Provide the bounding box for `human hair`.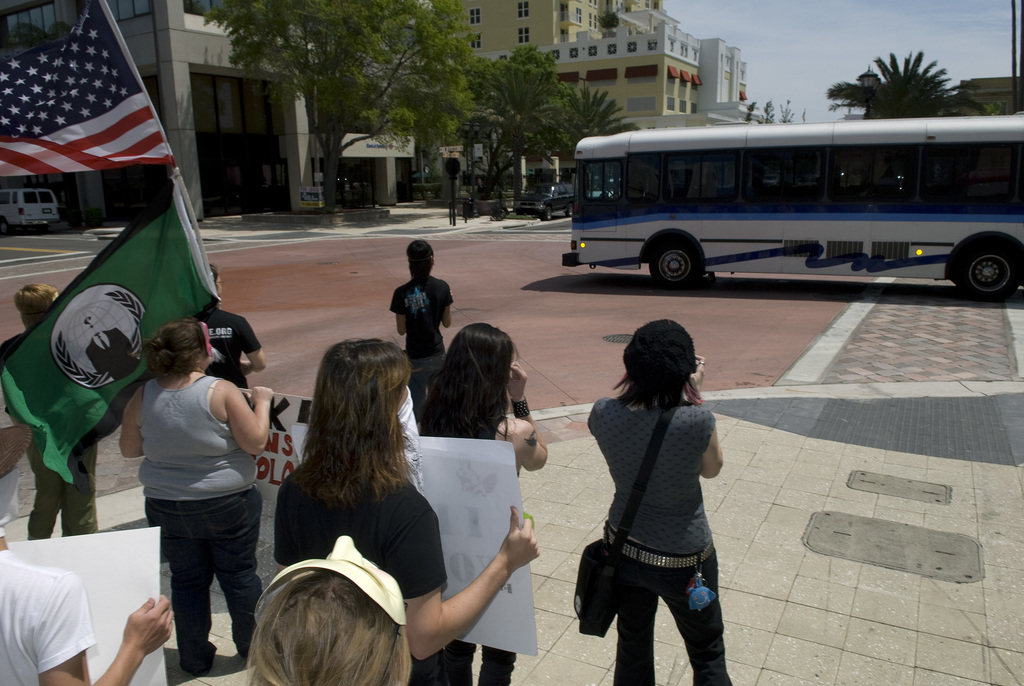
rect(231, 559, 407, 685).
